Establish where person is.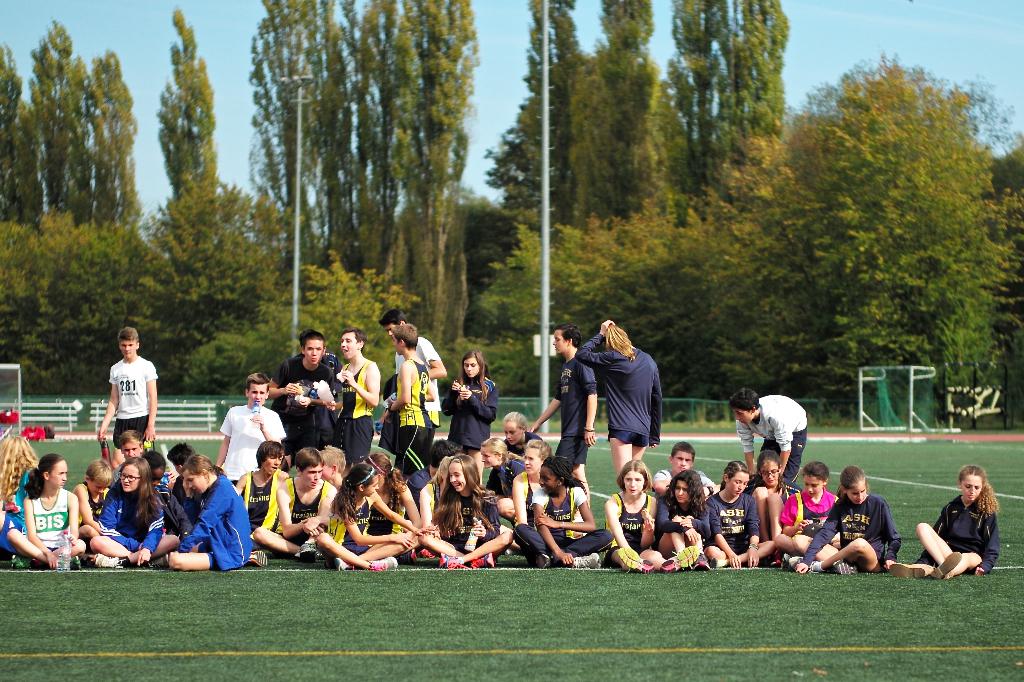
Established at 318/459/423/569.
